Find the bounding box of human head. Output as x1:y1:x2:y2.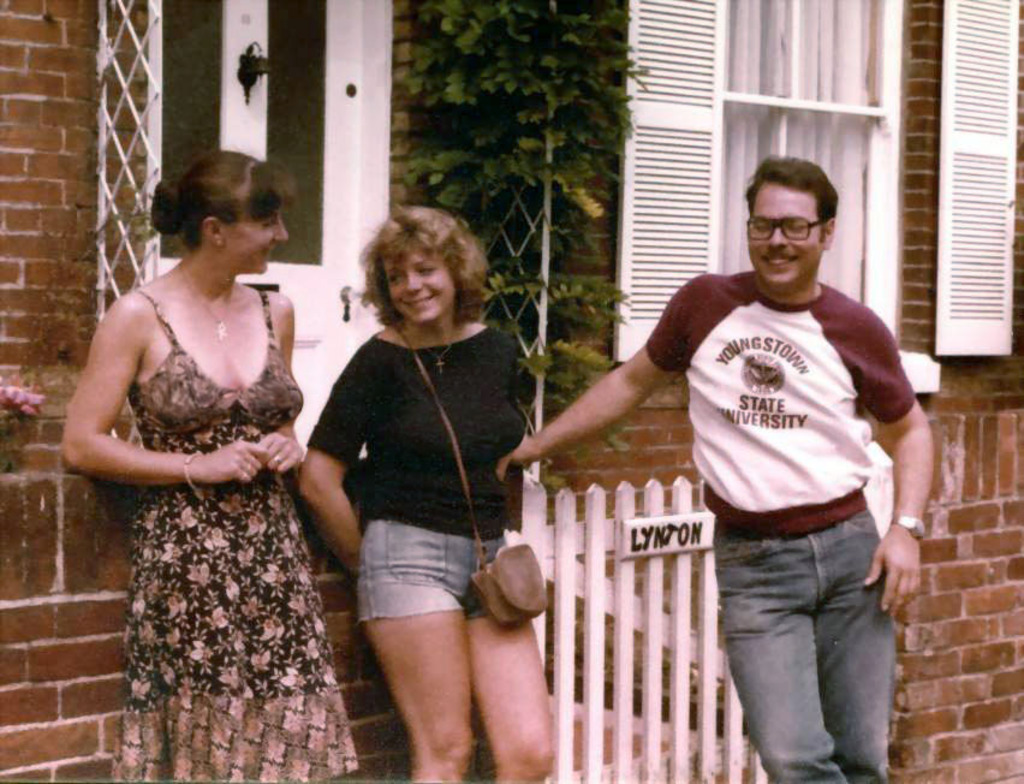
748:154:844:284.
